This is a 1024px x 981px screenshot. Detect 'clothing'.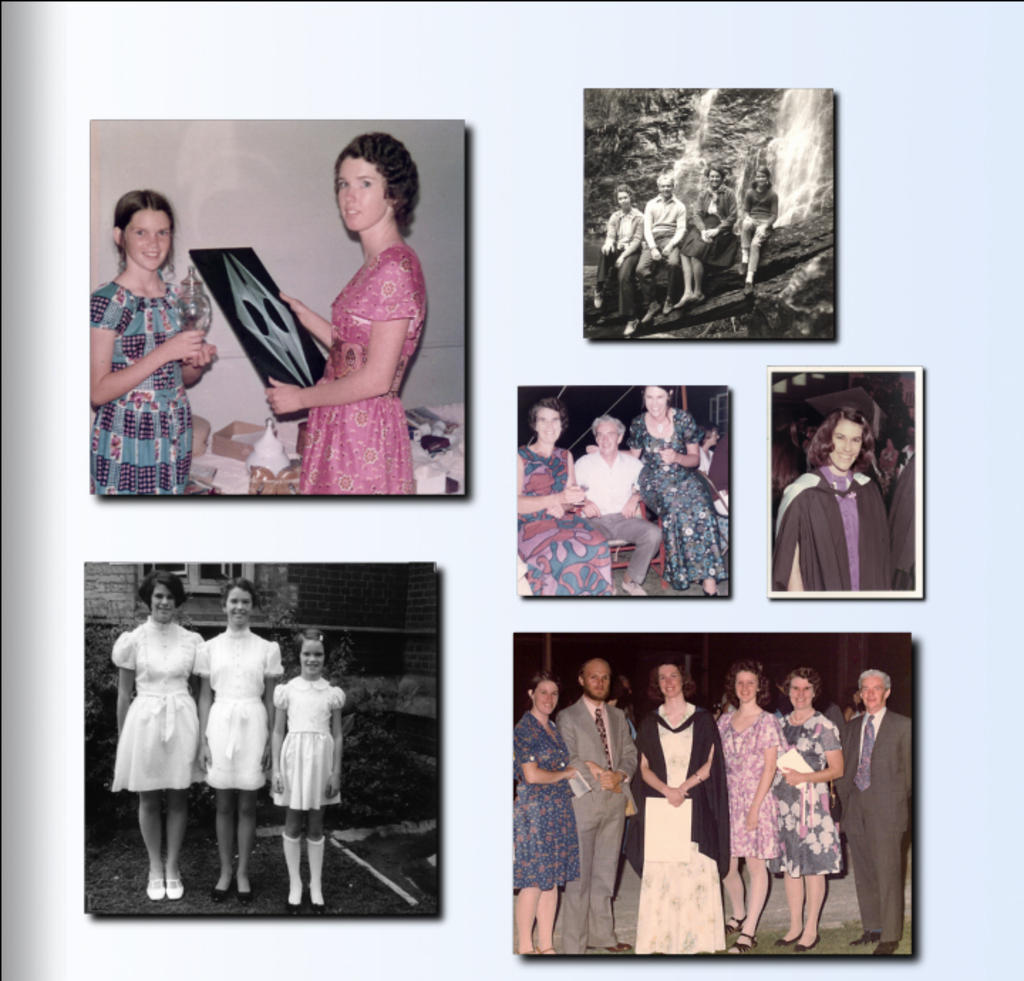
{"left": 549, "top": 692, "right": 644, "bottom": 955}.
